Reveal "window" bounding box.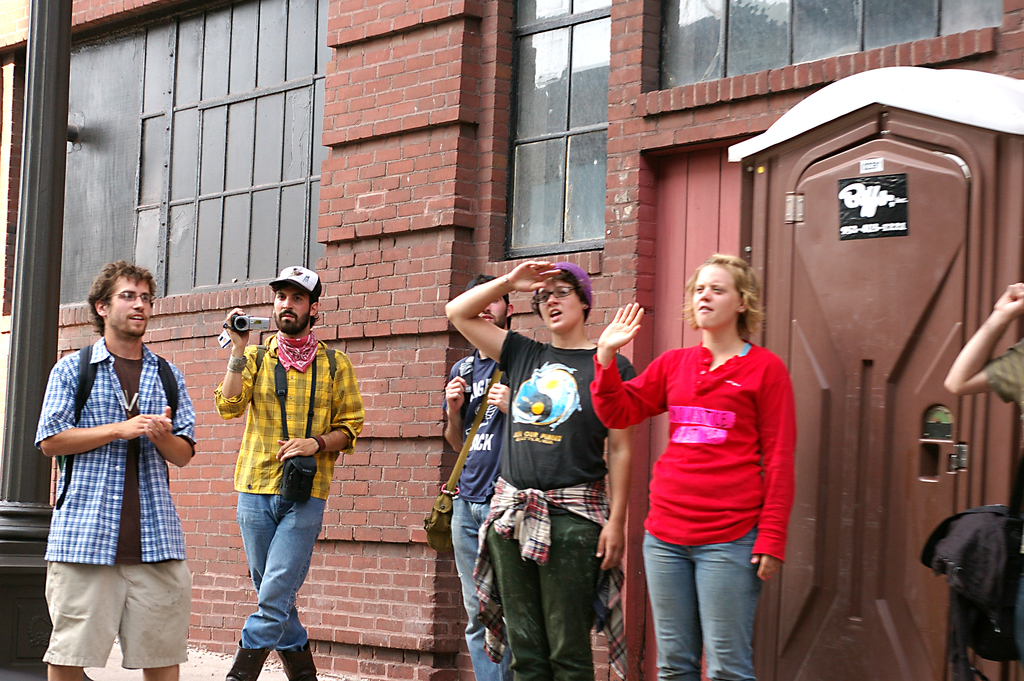
Revealed: l=650, t=0, r=1004, b=97.
